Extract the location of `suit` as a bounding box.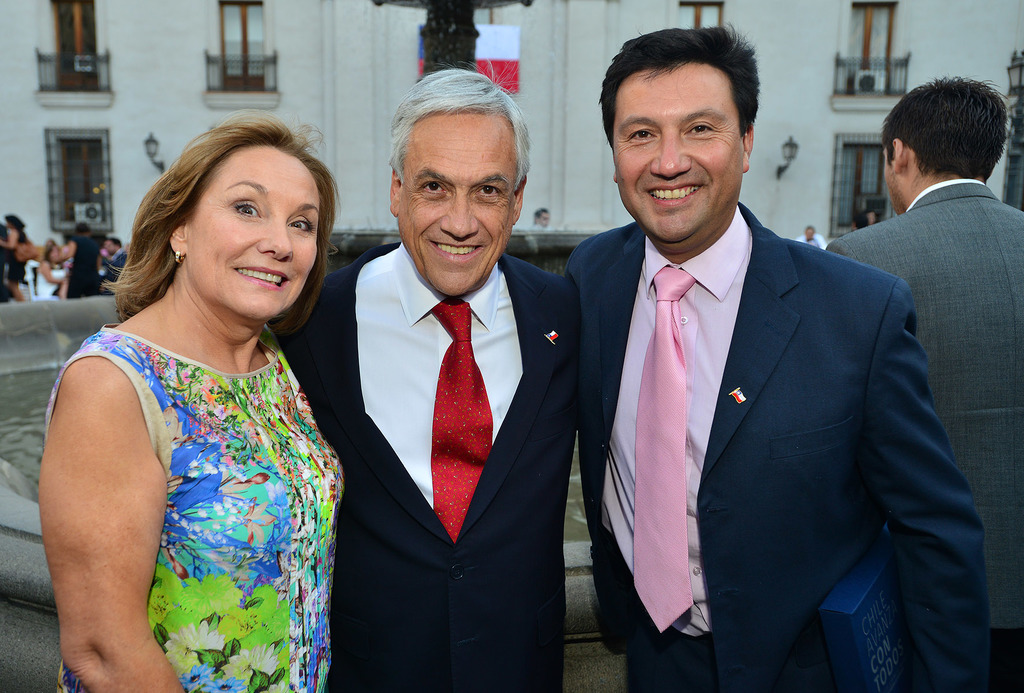
269 243 580 692.
